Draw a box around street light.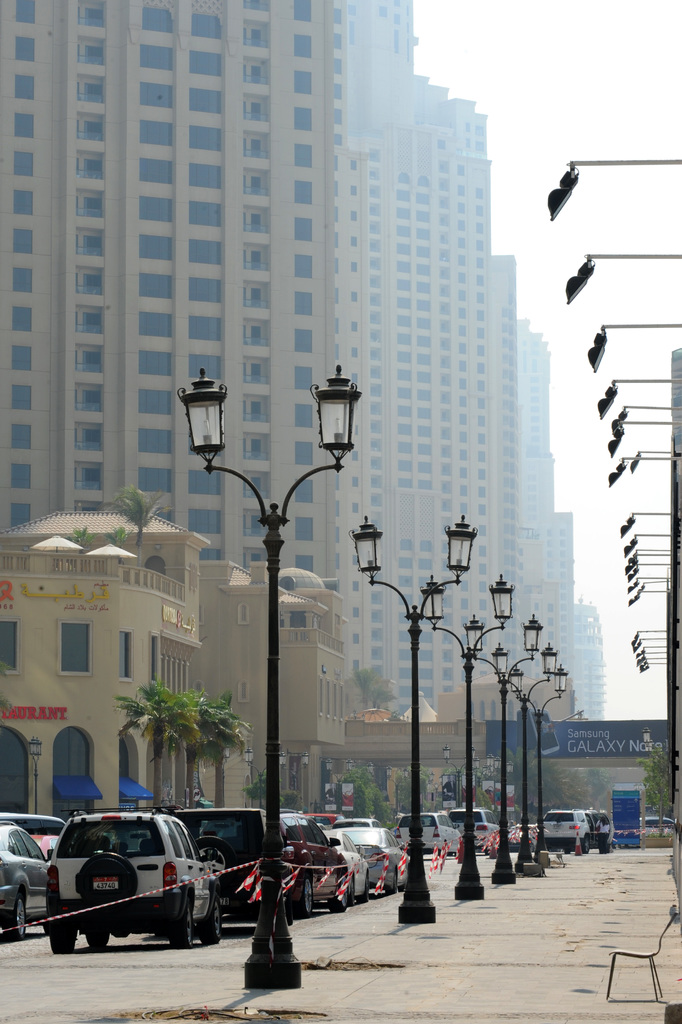
pyautogui.locateOnScreen(558, 251, 678, 301).
